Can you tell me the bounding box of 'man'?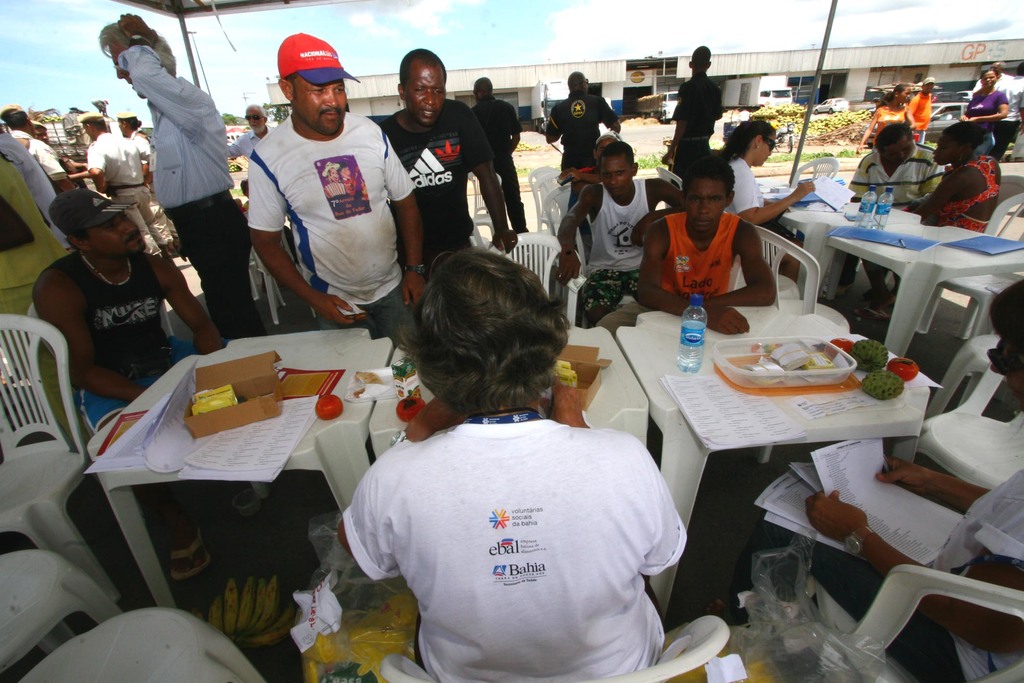
<bbox>470, 75, 536, 235</bbox>.
